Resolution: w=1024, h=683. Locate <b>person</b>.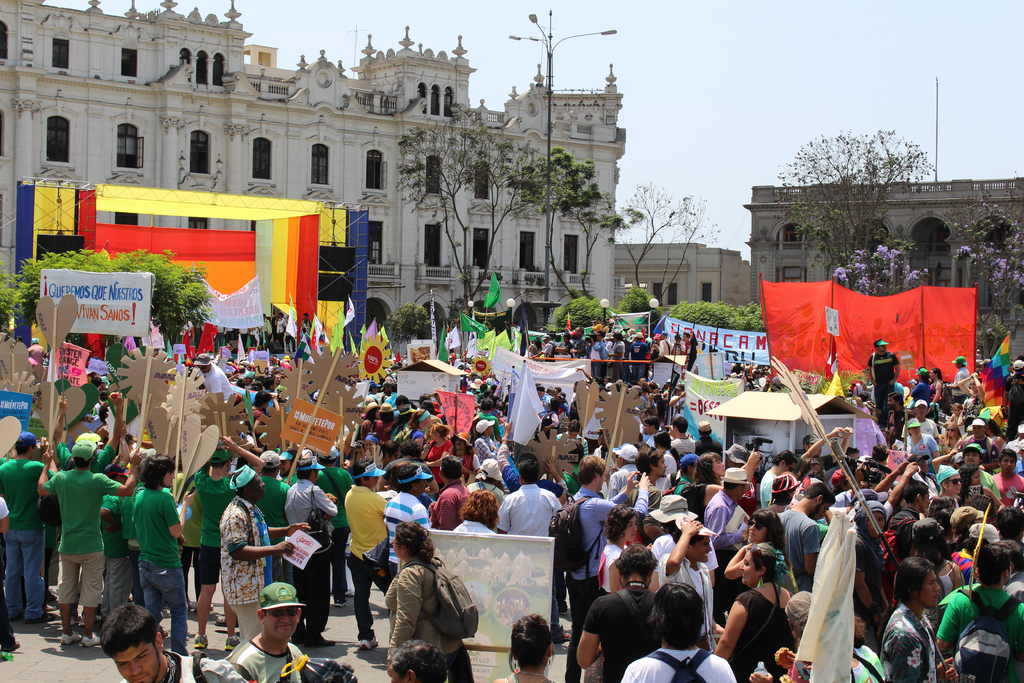
bbox=[375, 529, 468, 671].
